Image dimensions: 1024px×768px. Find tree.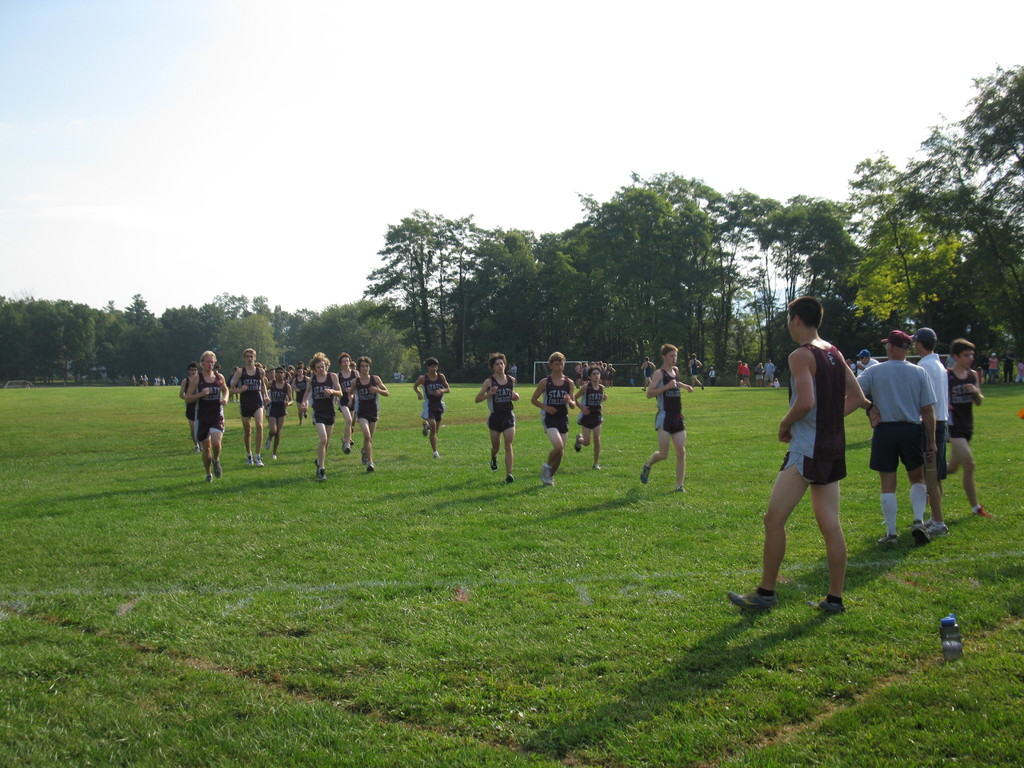
(148,304,212,386).
